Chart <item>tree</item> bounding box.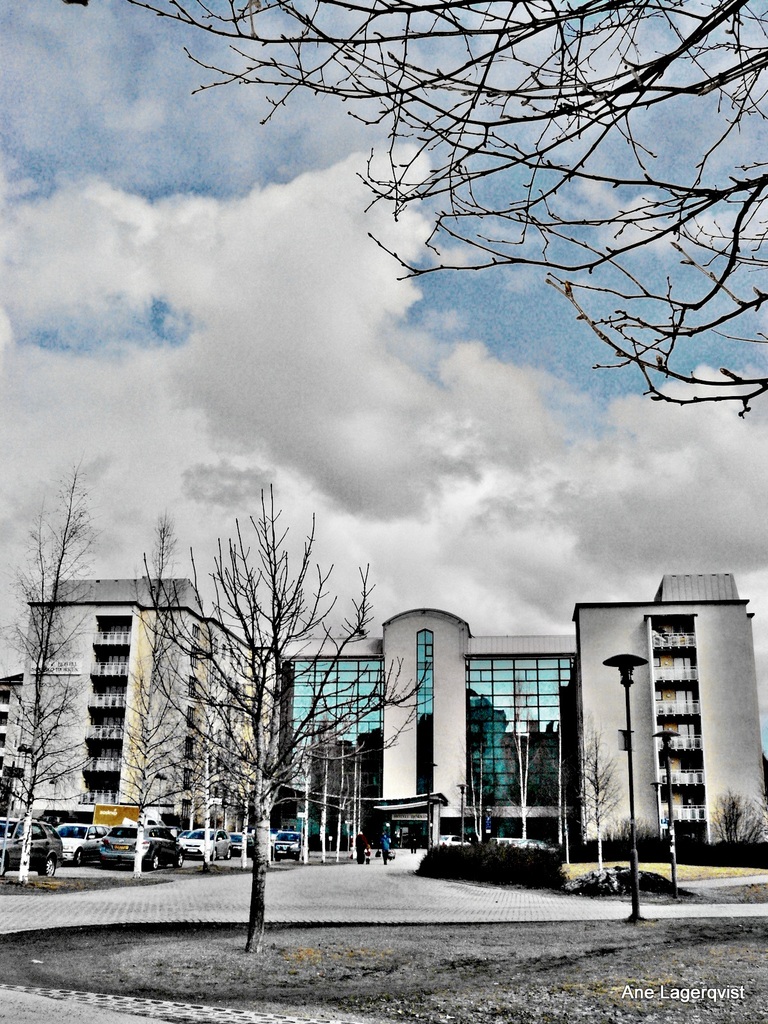
Charted: crop(538, 708, 625, 862).
